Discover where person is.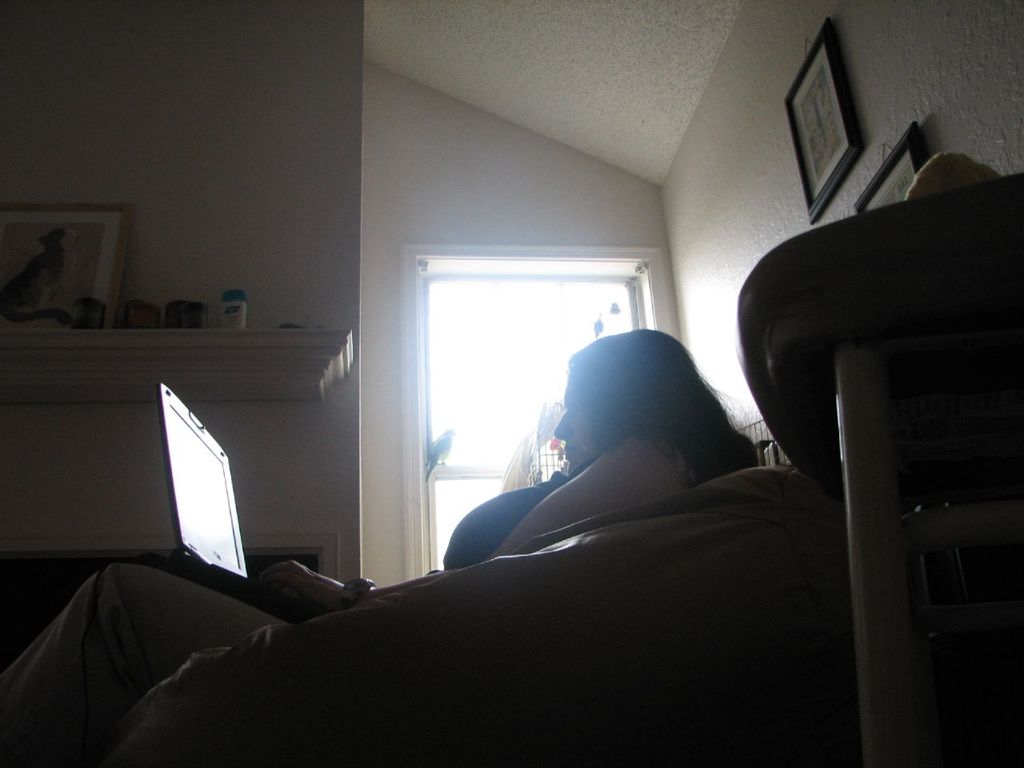
Discovered at bbox=(0, 327, 762, 767).
